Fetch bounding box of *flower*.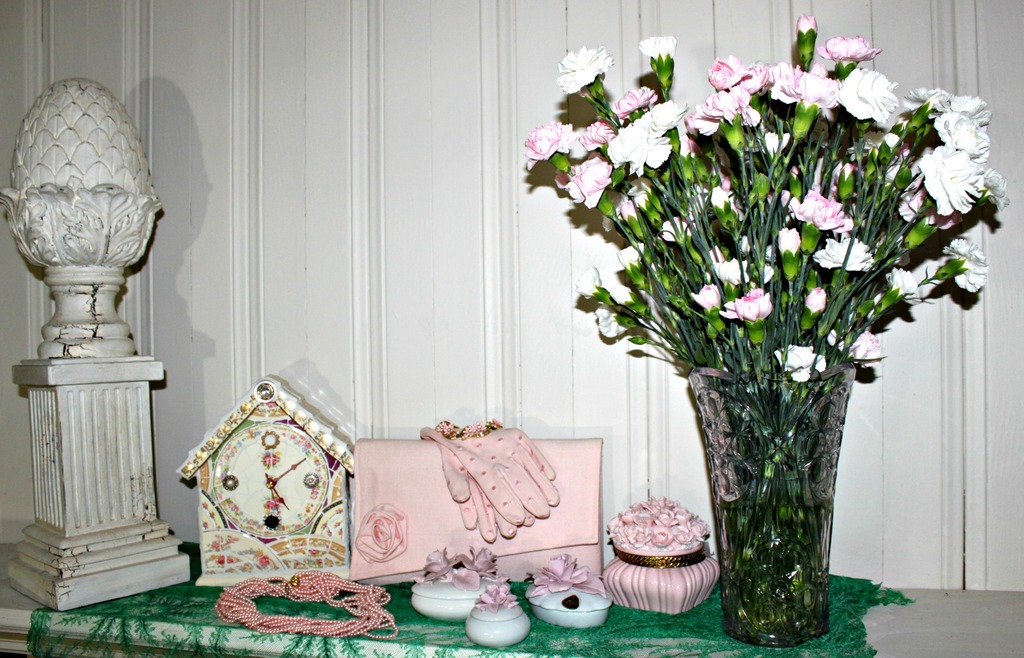
Bbox: x1=772 y1=344 x2=823 y2=383.
